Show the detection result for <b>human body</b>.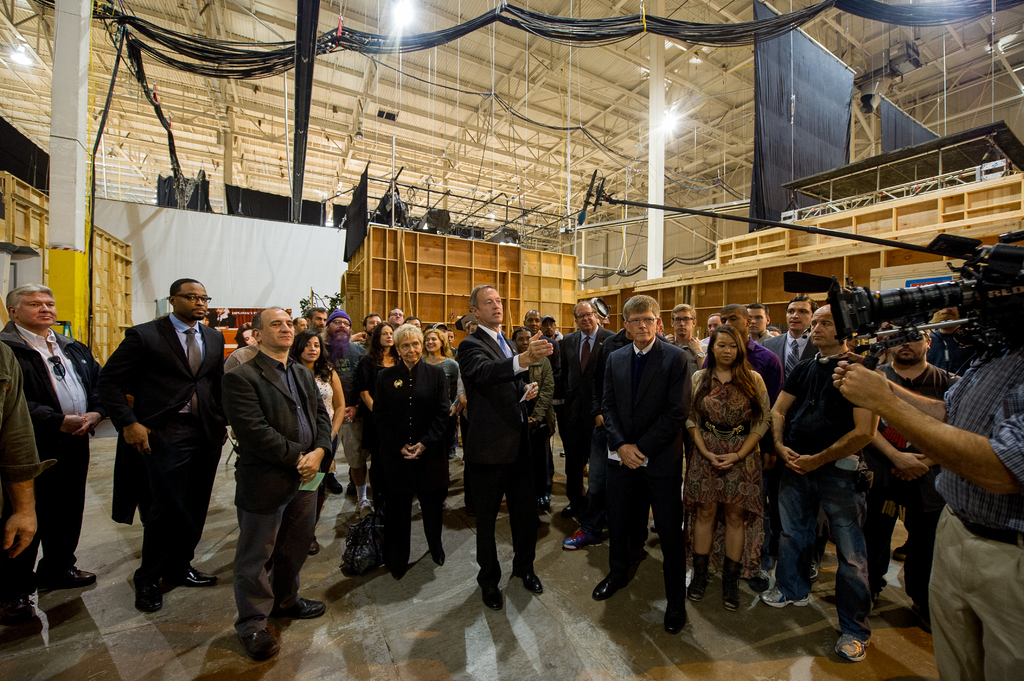
552:327:609:551.
